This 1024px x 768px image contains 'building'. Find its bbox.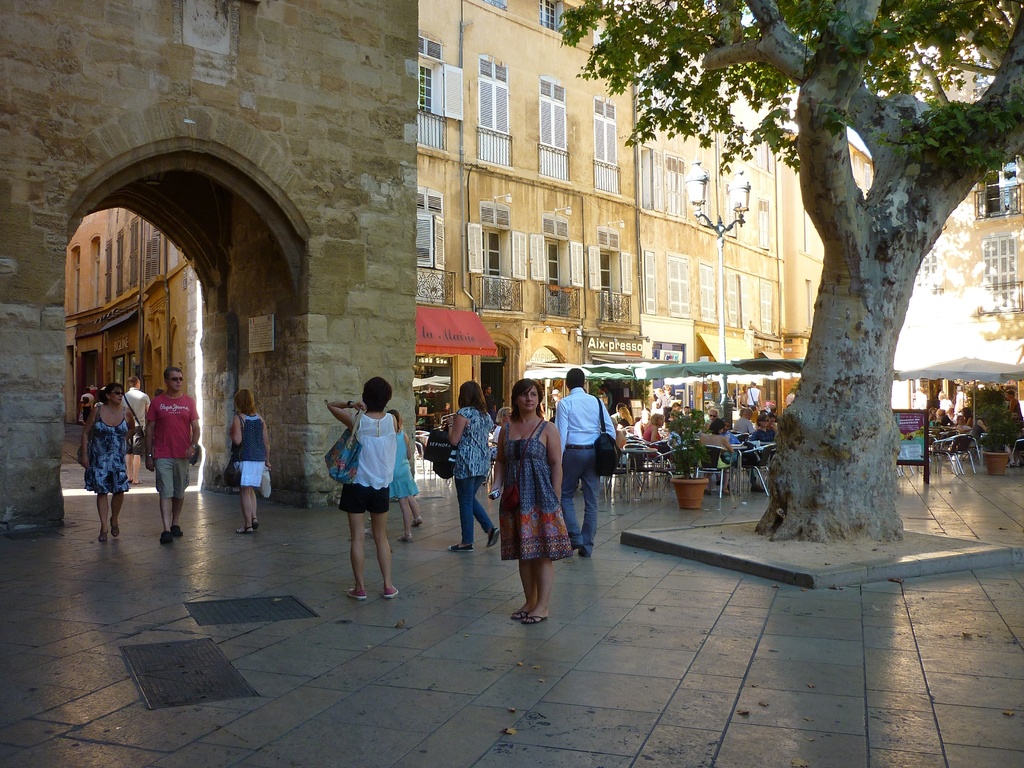
{"x1": 633, "y1": 0, "x2": 794, "y2": 410}.
